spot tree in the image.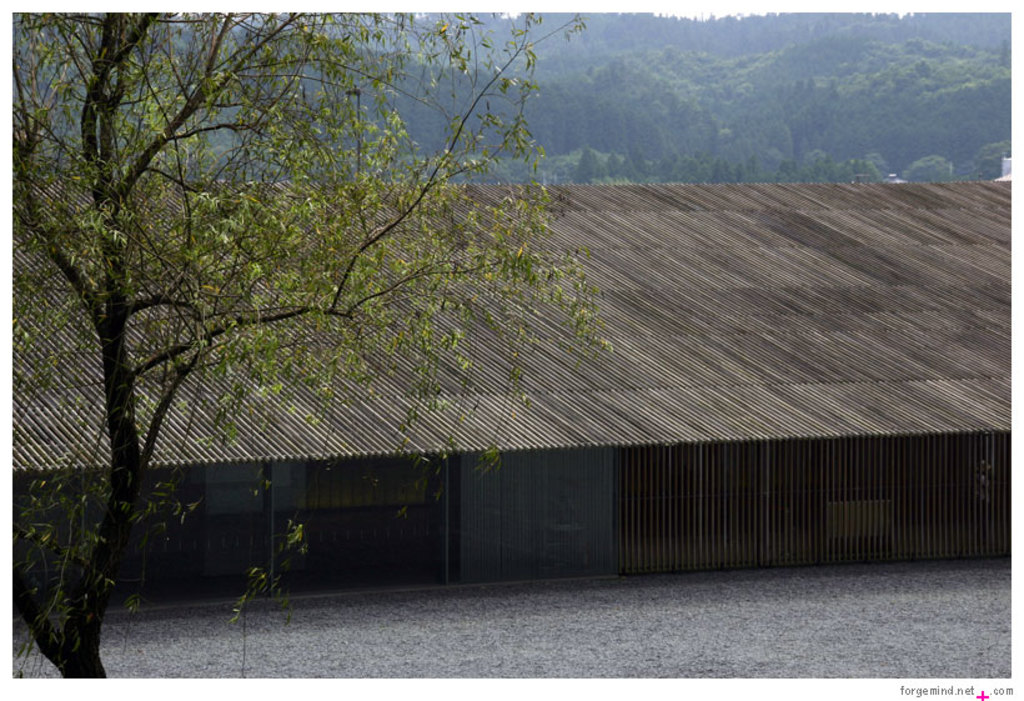
tree found at (676, 46, 719, 102).
